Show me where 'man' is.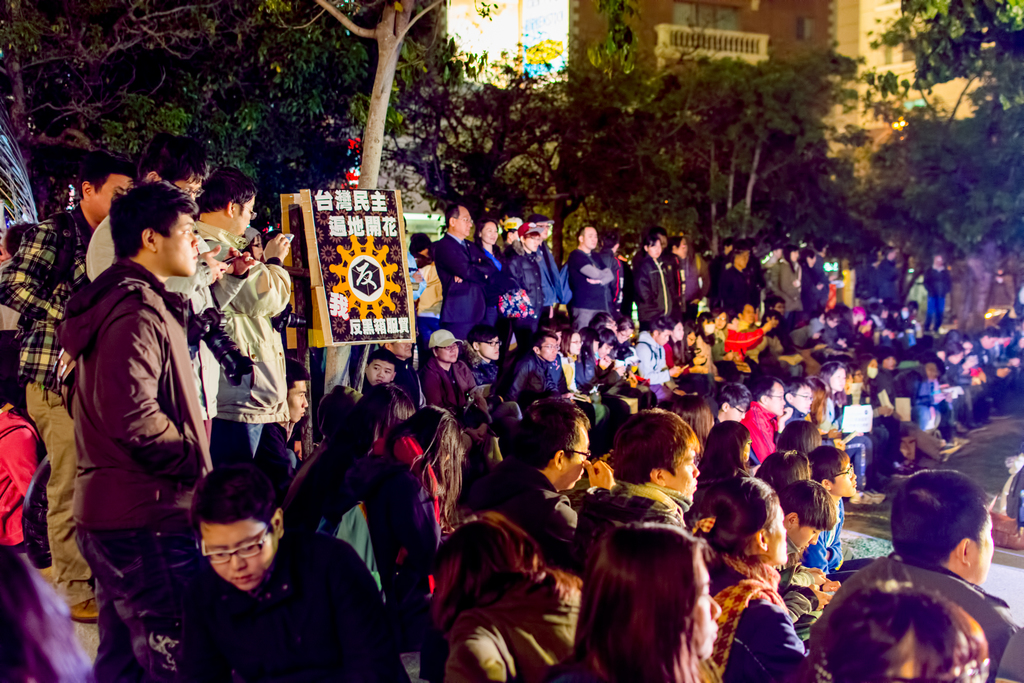
'man' is at <region>211, 356, 308, 491</region>.
